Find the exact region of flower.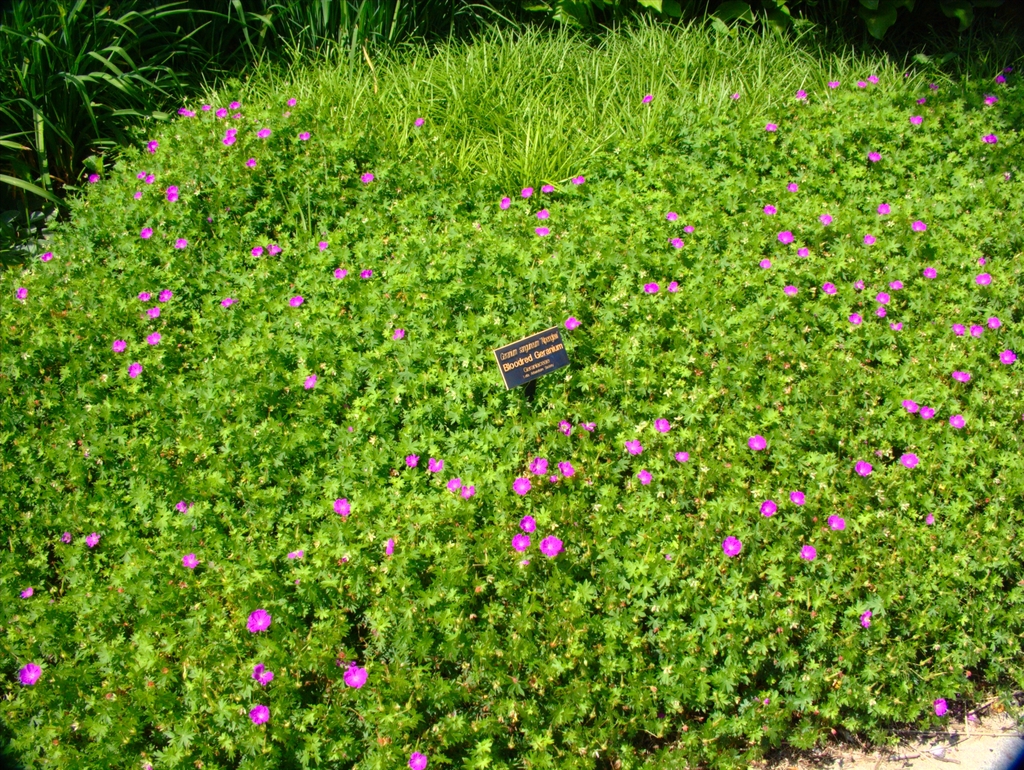
Exact region: {"x1": 758, "y1": 496, "x2": 778, "y2": 517}.
